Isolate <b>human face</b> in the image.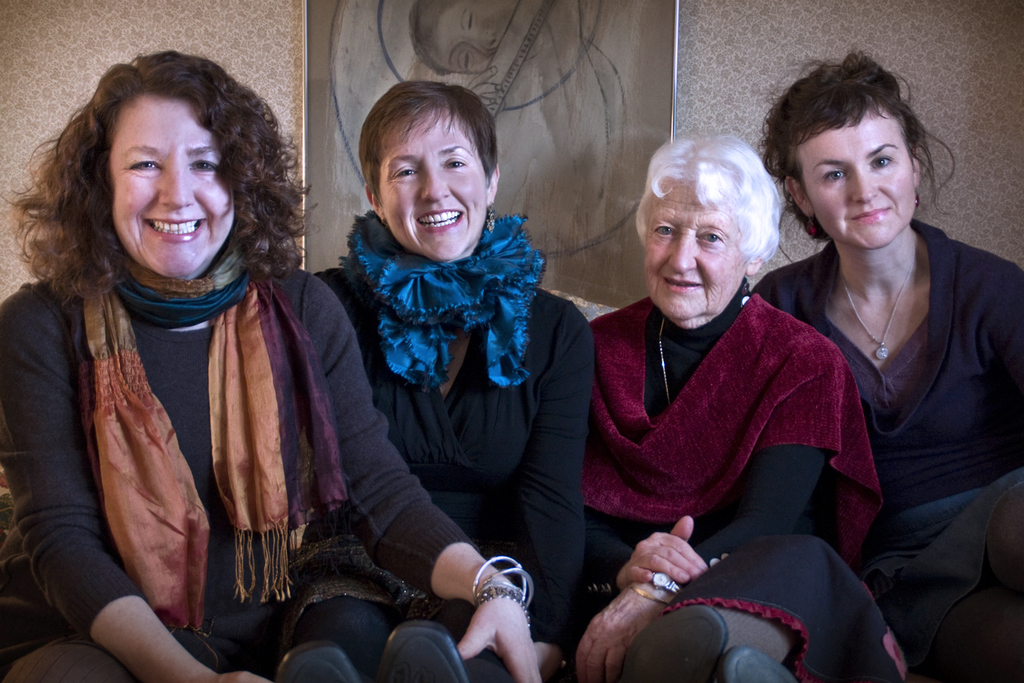
Isolated region: region(112, 97, 236, 280).
